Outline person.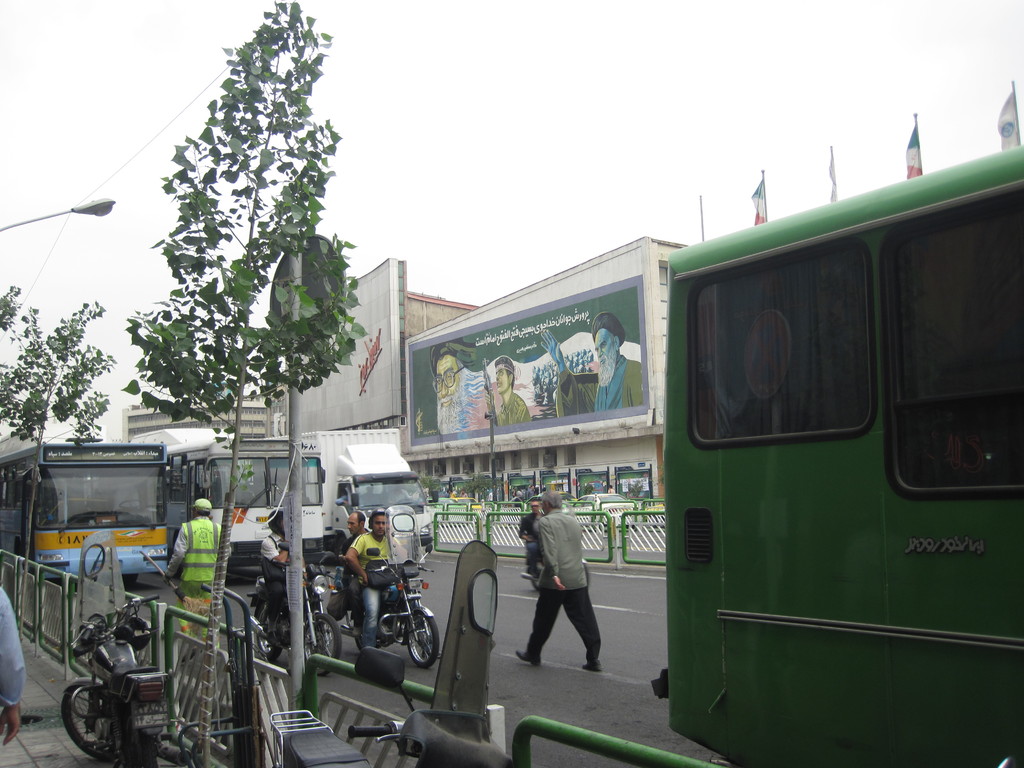
Outline: {"x1": 524, "y1": 493, "x2": 611, "y2": 689}.
